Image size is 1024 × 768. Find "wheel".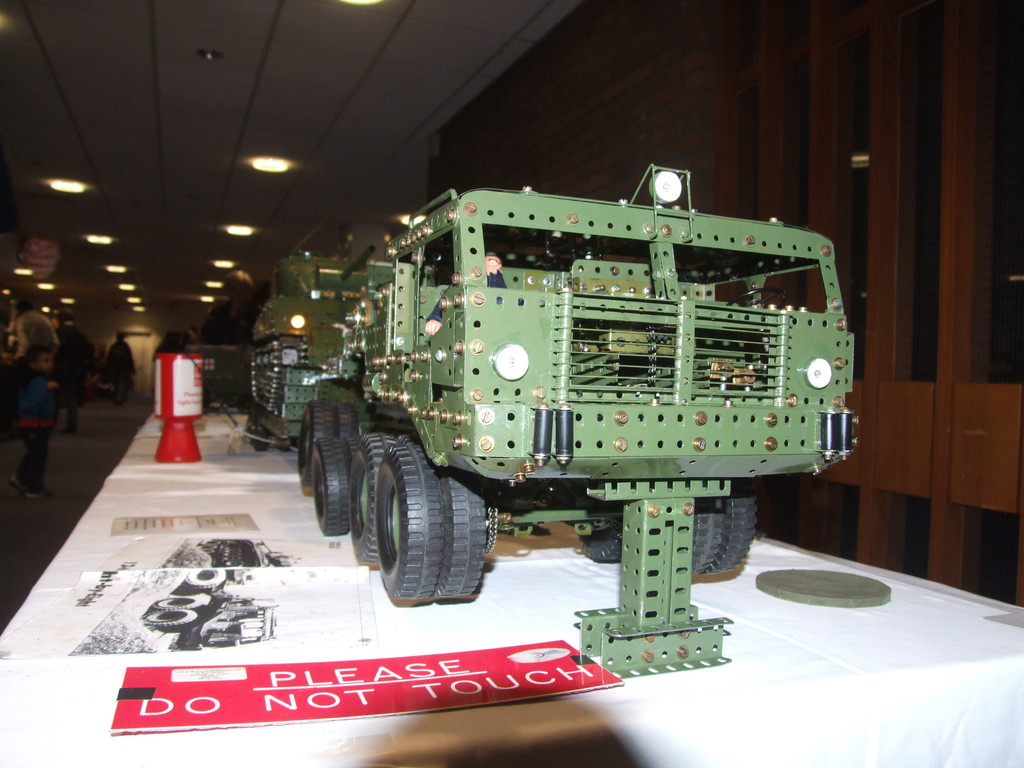
<box>198,546,215,554</box>.
